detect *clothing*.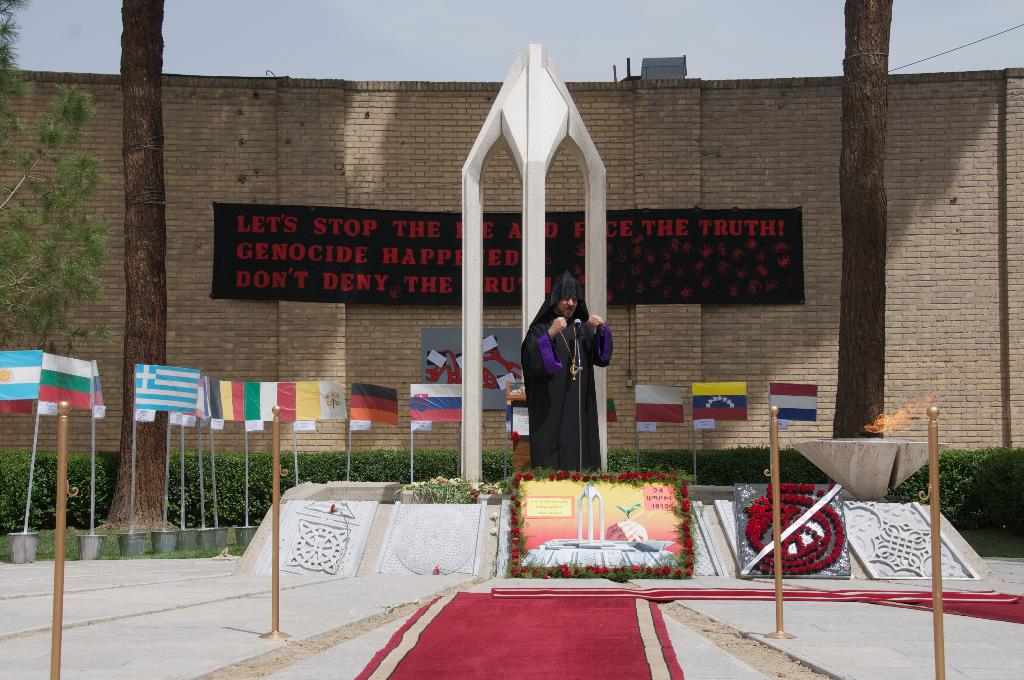
Detected at box=[524, 290, 620, 474].
